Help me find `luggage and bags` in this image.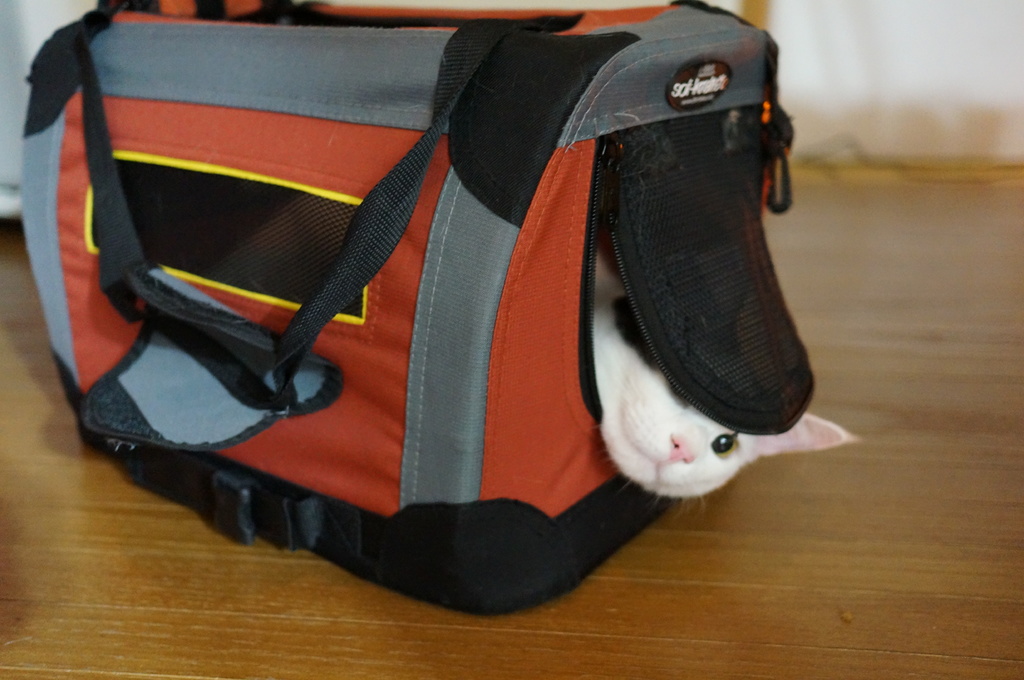
Found it: (left=30, top=26, right=836, bottom=628).
